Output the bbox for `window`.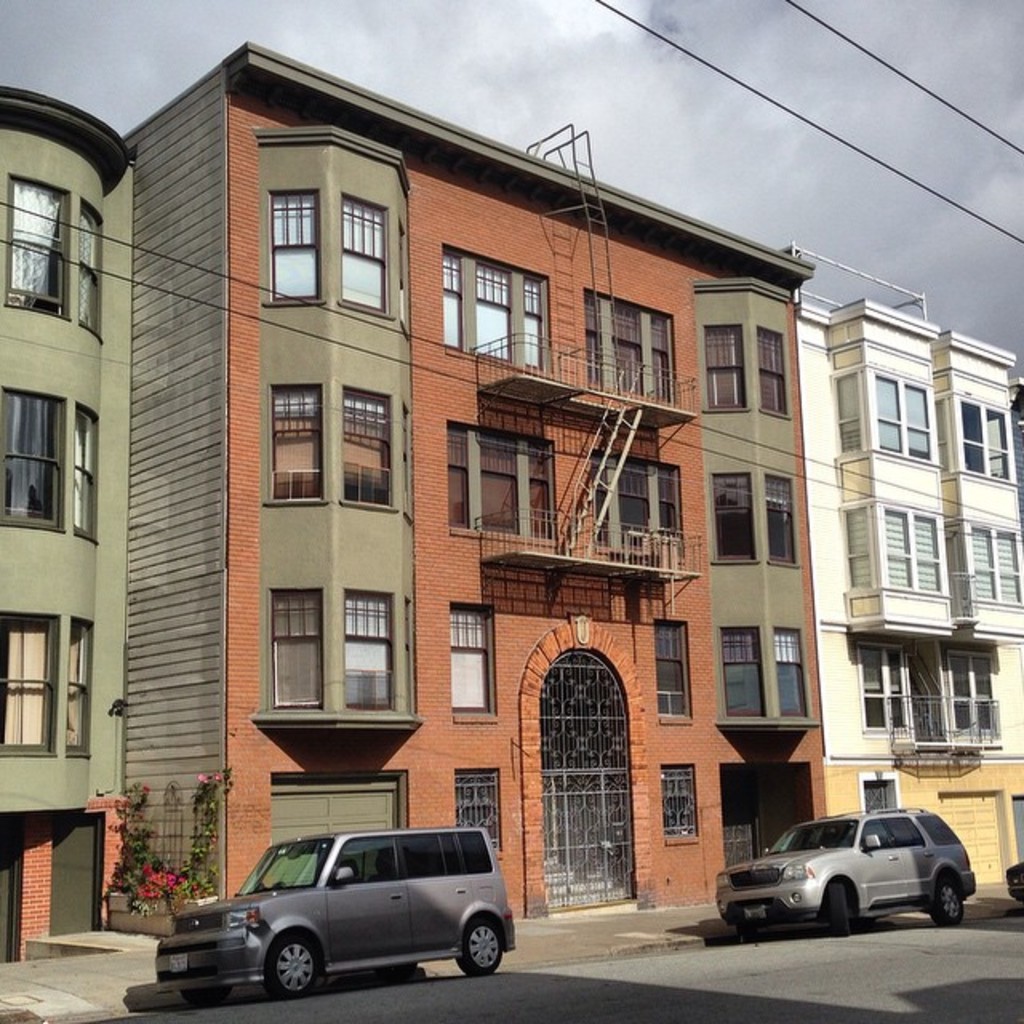
locate(62, 619, 93, 760).
